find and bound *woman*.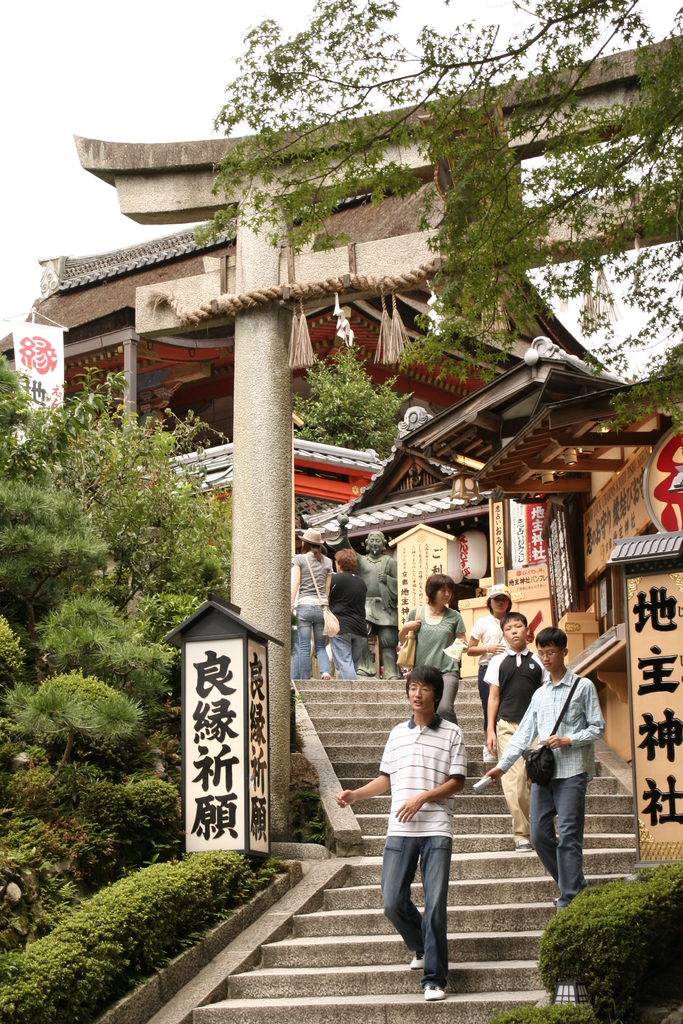
Bound: [x1=290, y1=525, x2=331, y2=679].
